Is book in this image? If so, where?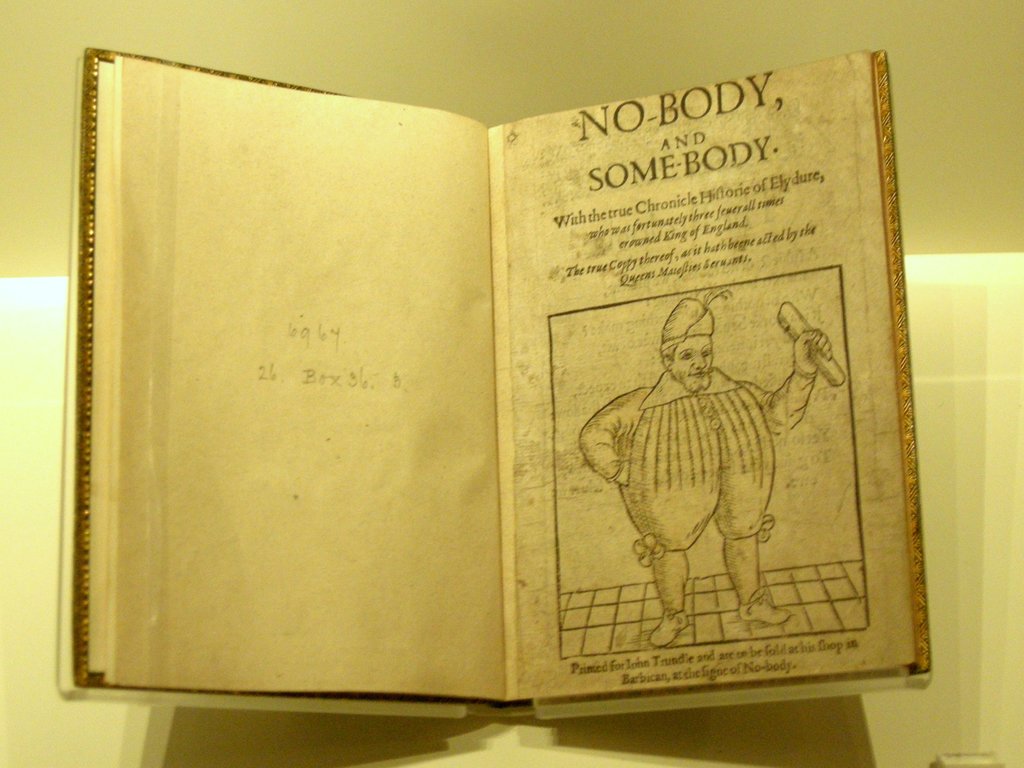
Yes, at BBox(54, 47, 938, 701).
